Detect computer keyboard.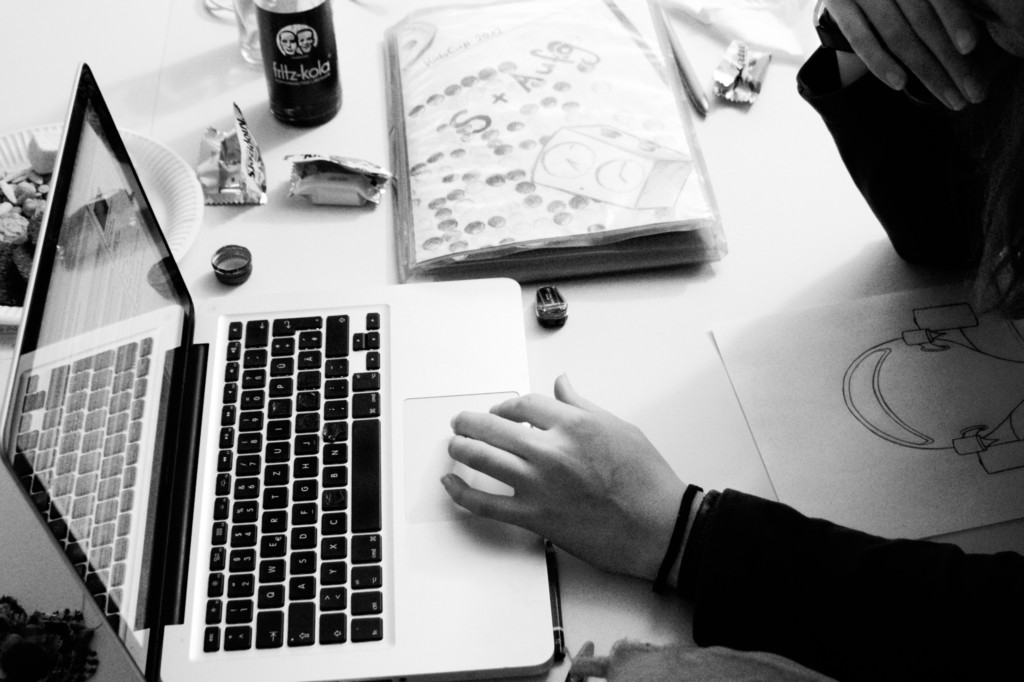
Detected at [x1=196, y1=309, x2=380, y2=653].
